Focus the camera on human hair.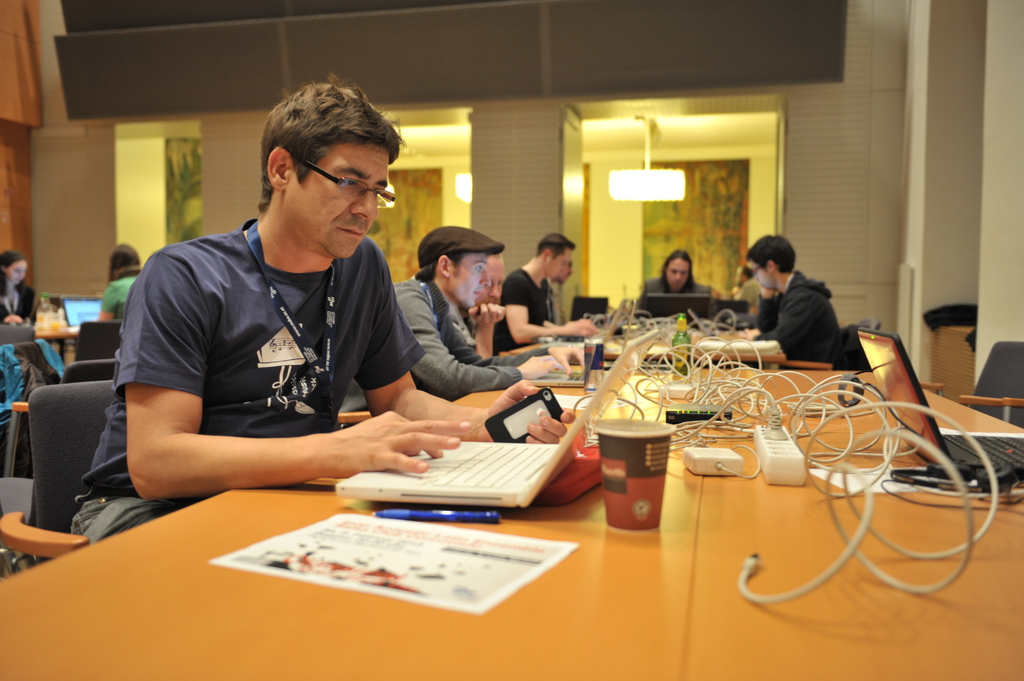
Focus region: 109 244 143 280.
